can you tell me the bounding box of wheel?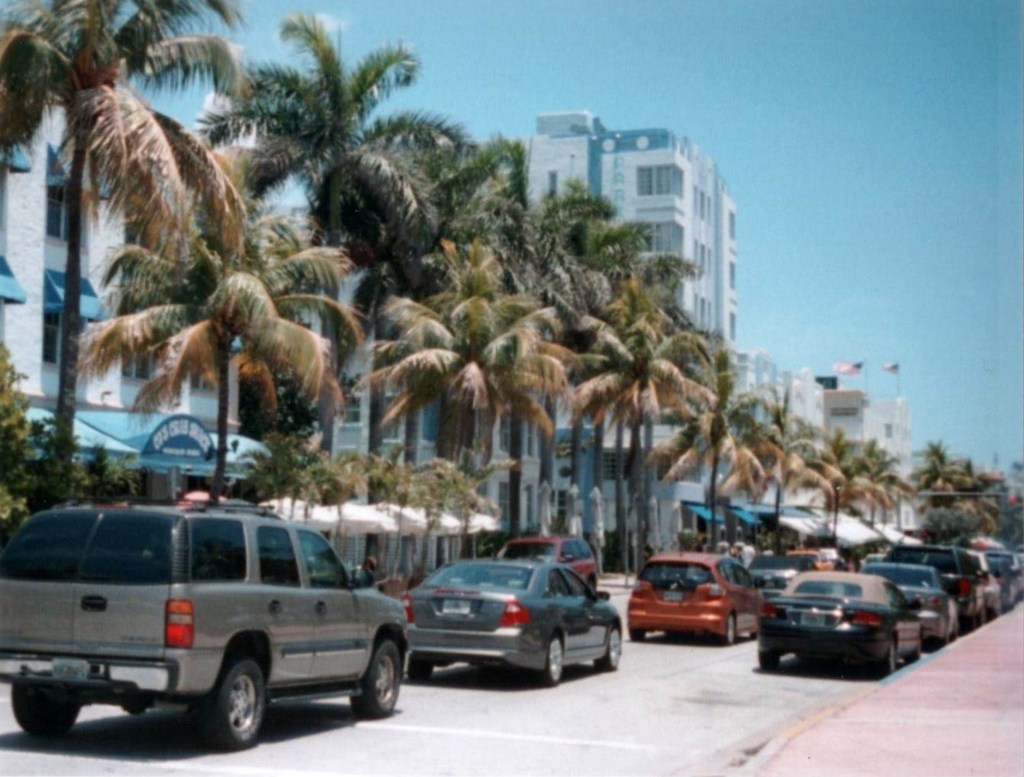
<region>8, 685, 82, 740</region>.
